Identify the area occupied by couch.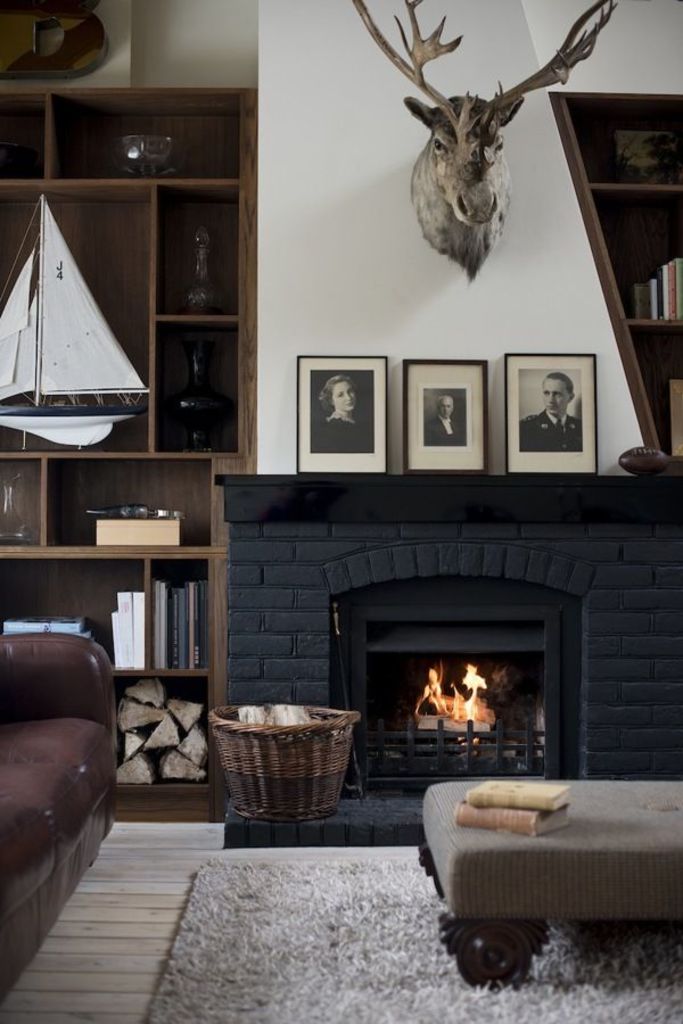
Area: box=[0, 626, 124, 992].
